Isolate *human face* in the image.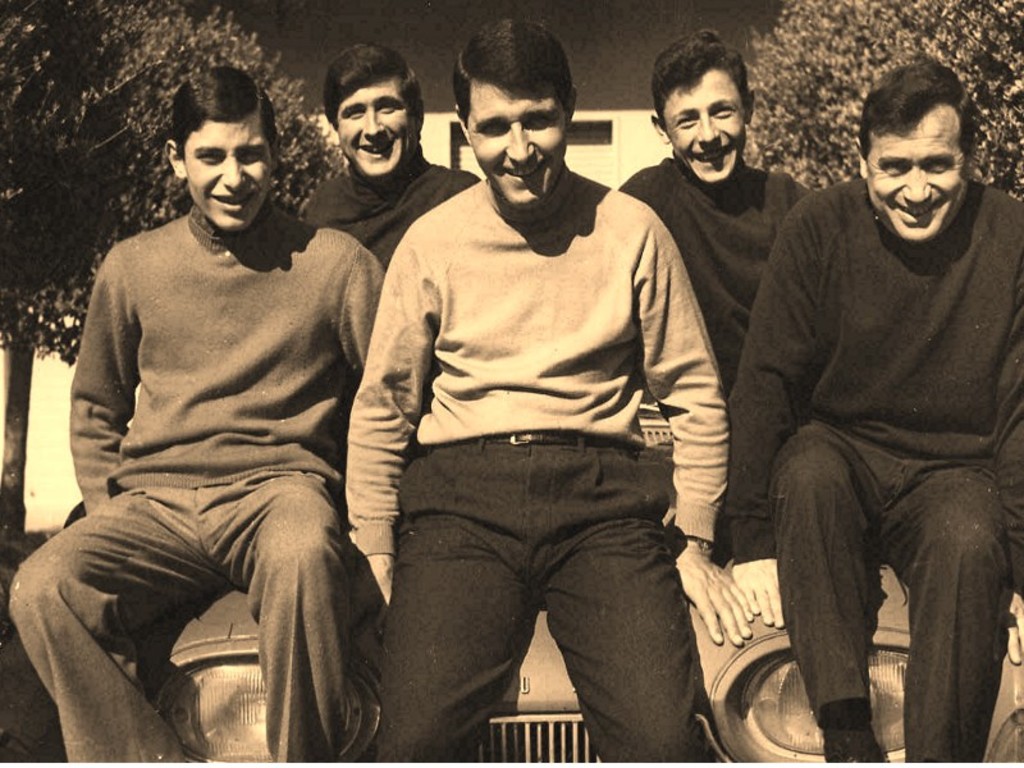
Isolated region: {"left": 180, "top": 111, "right": 269, "bottom": 230}.
